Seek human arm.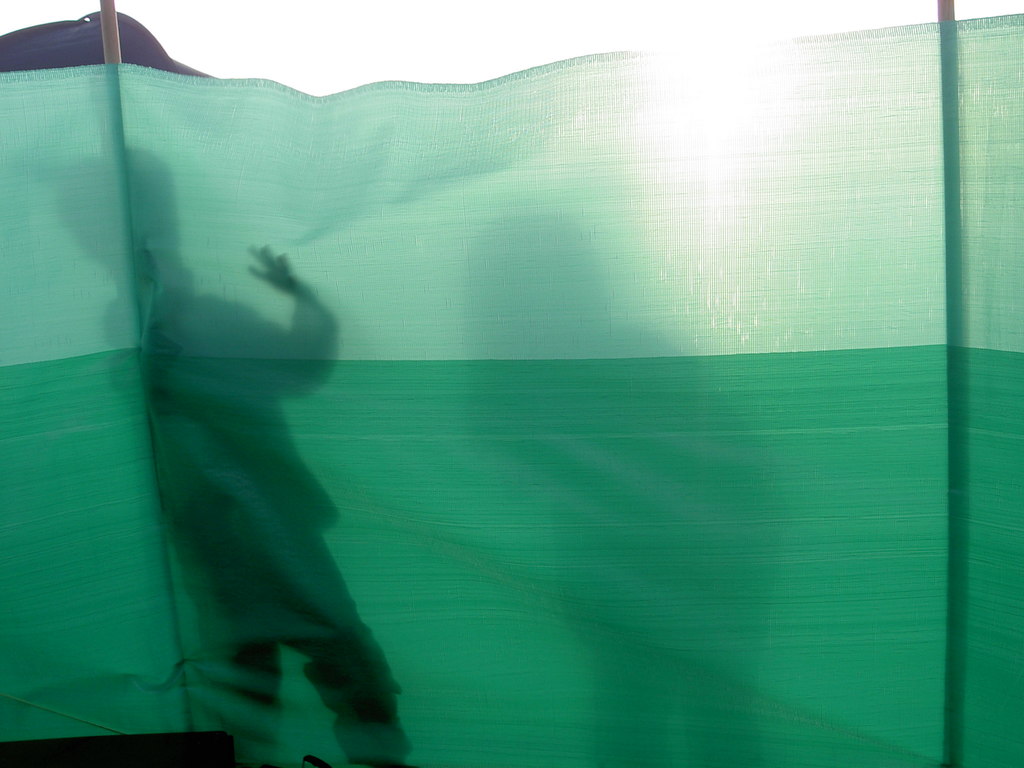
select_region(227, 241, 337, 390).
